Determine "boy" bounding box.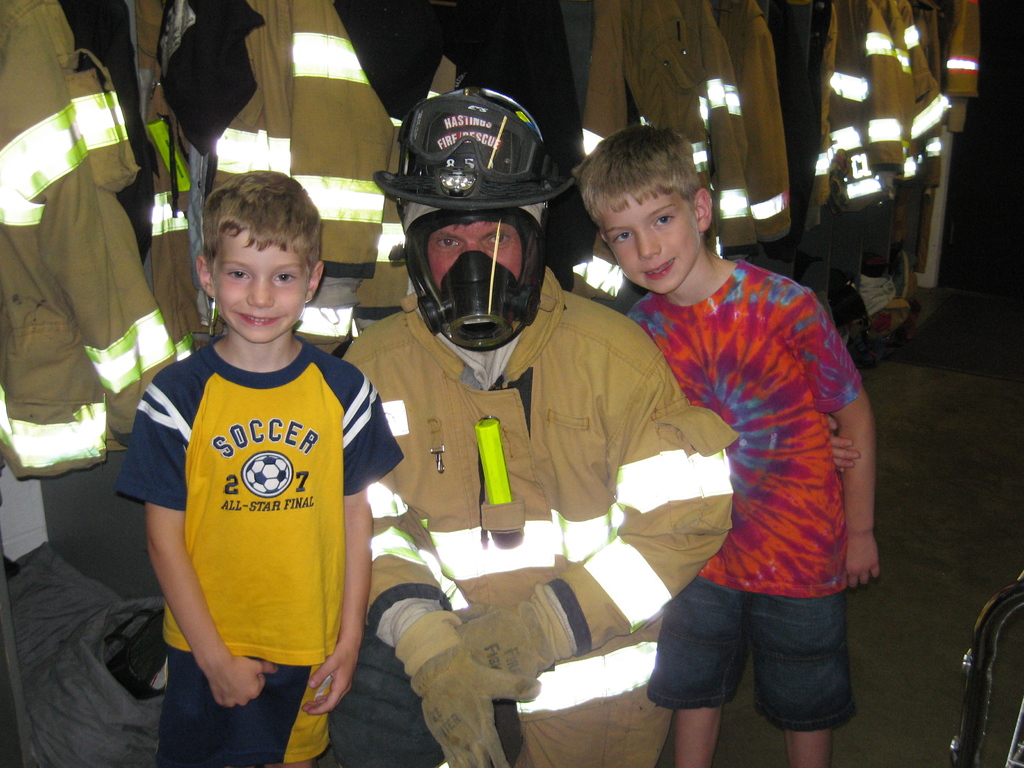
Determined: (x1=130, y1=160, x2=390, y2=730).
